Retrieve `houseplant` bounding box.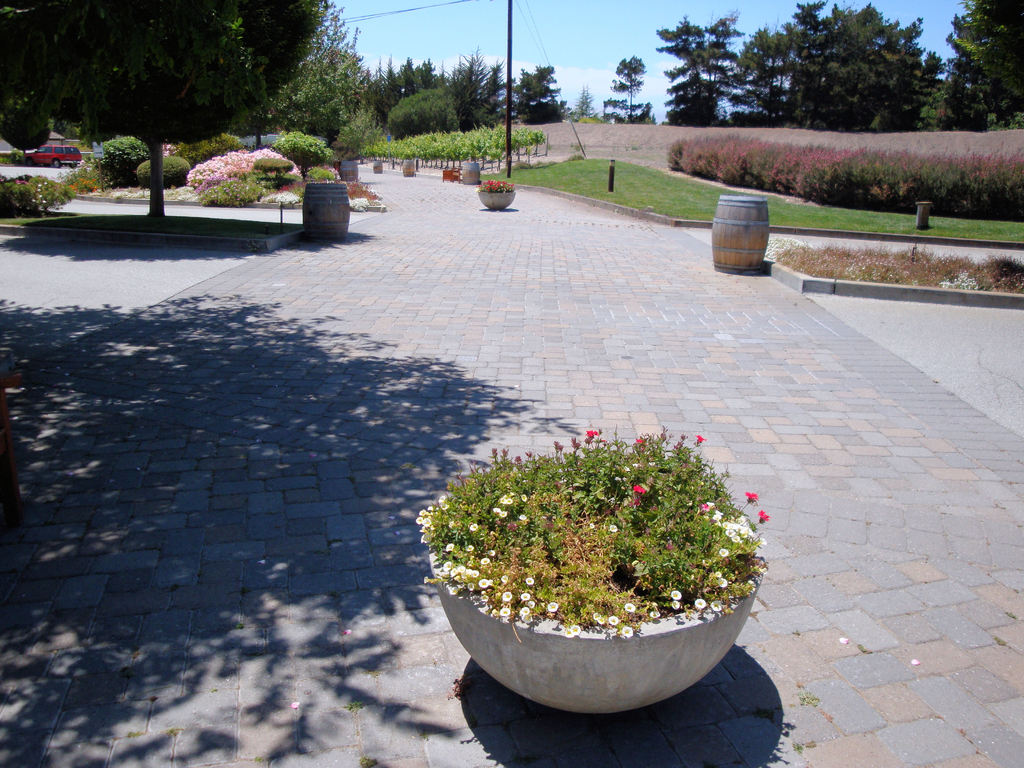
Bounding box: {"x1": 407, "y1": 416, "x2": 779, "y2": 719}.
